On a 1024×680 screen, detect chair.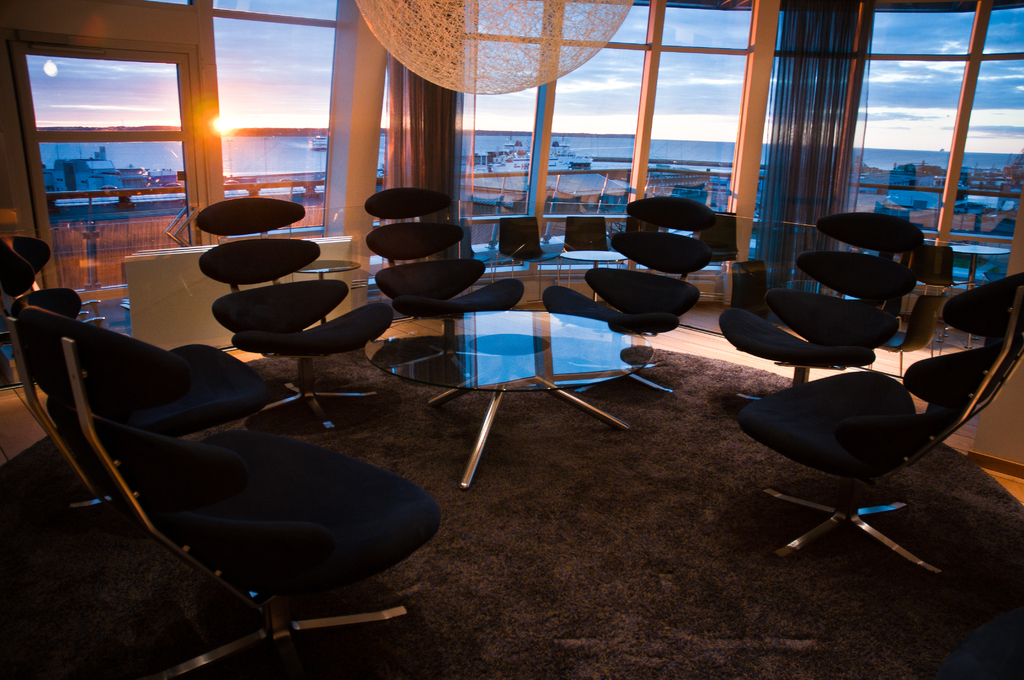
select_region(718, 271, 1023, 580).
